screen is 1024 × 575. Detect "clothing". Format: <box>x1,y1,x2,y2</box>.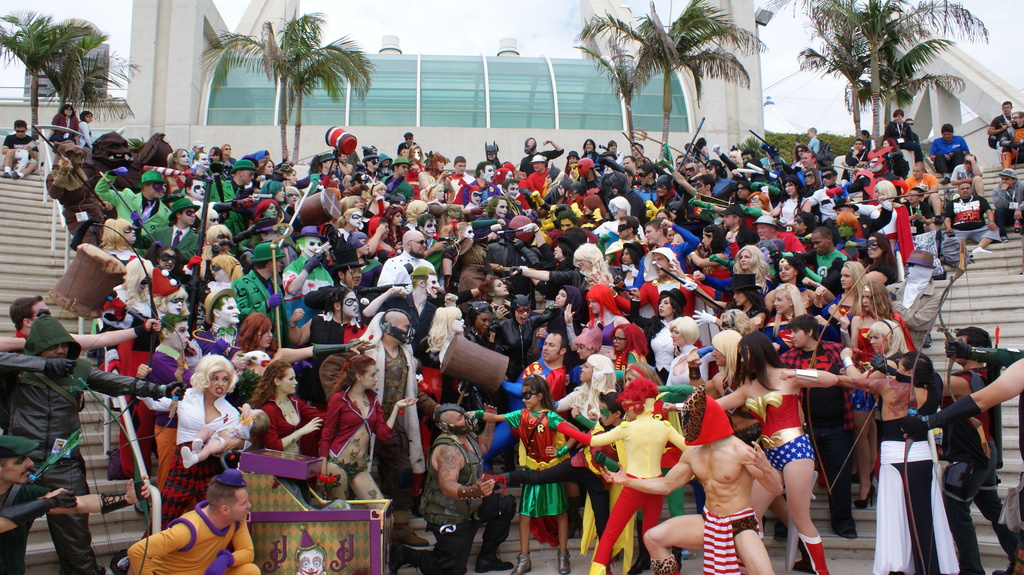
<box>701,274,774,299</box>.
